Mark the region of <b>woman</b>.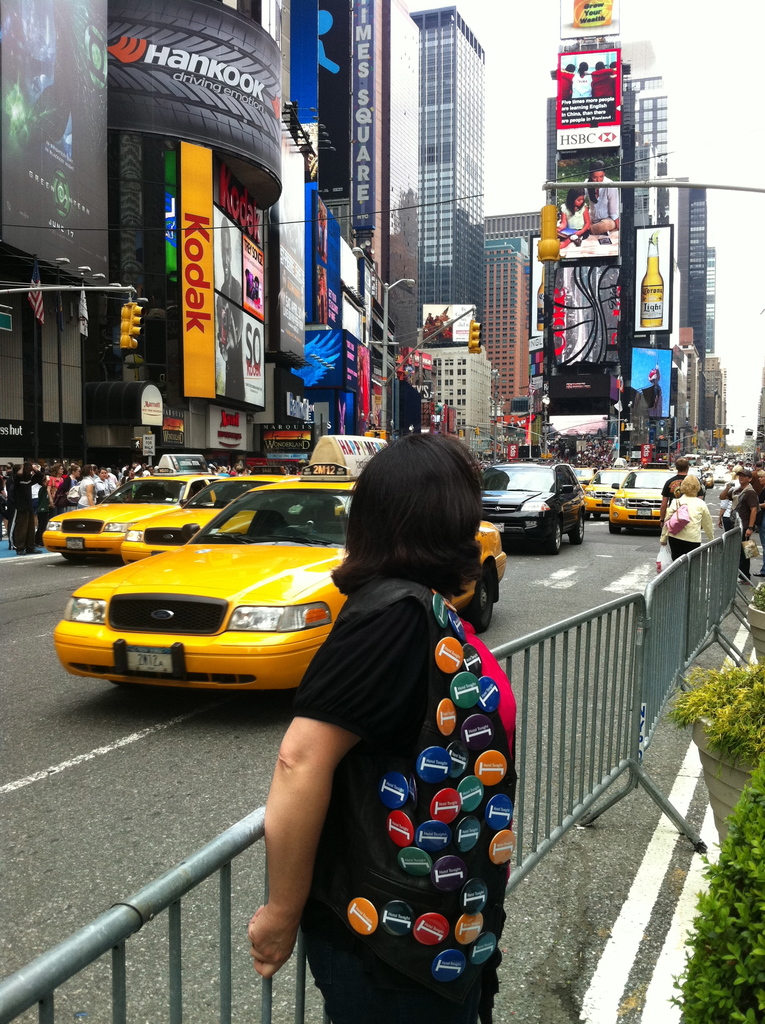
Region: <bbox>664, 474, 714, 569</bbox>.
